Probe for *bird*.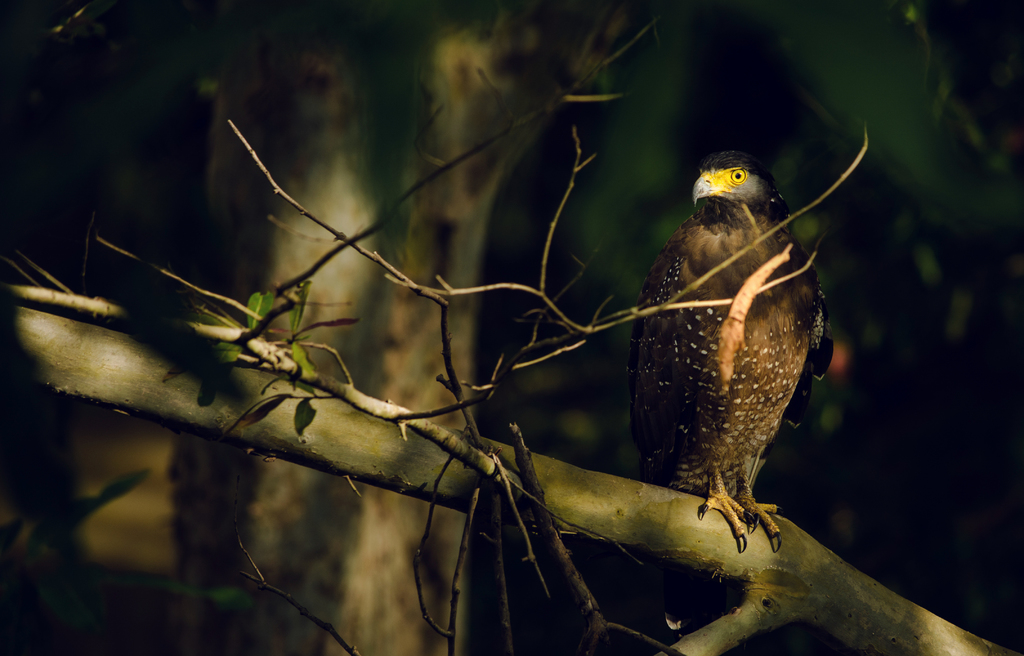
Probe result: select_region(617, 150, 842, 584).
